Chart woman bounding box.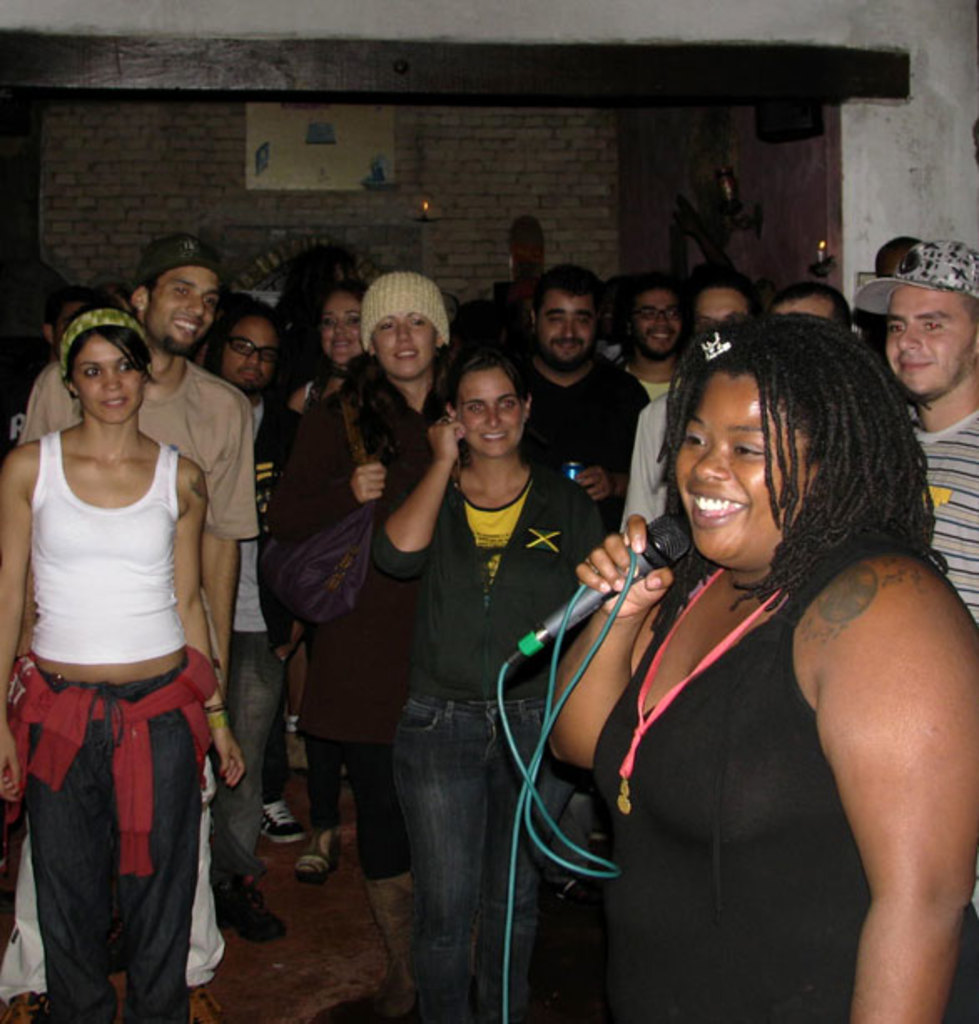
Charted: BBox(262, 271, 483, 882).
